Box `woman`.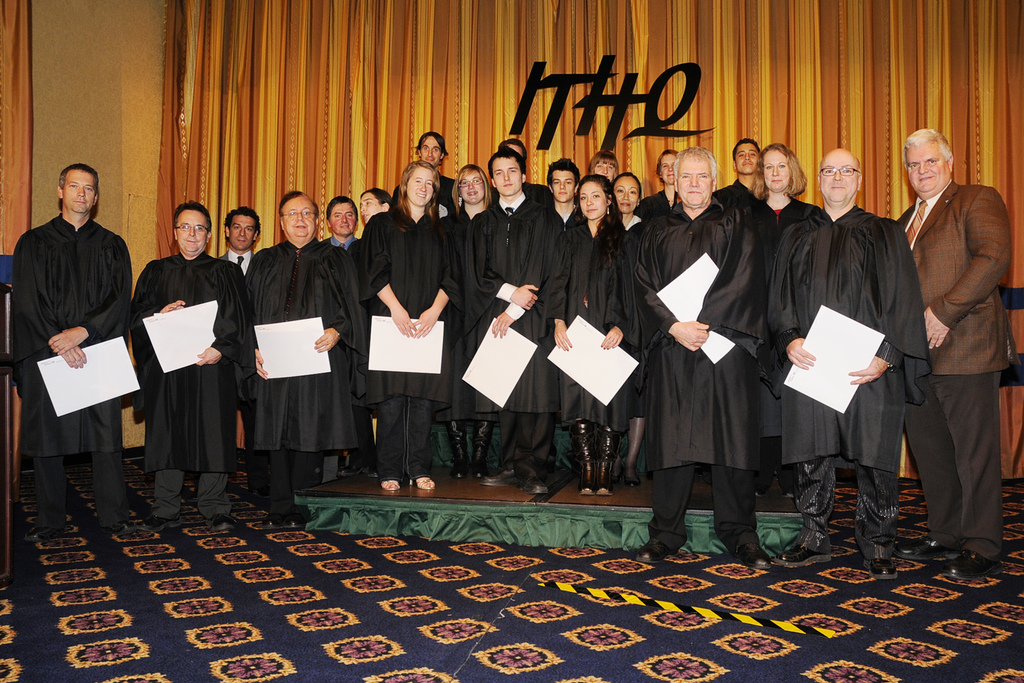
547, 176, 639, 499.
